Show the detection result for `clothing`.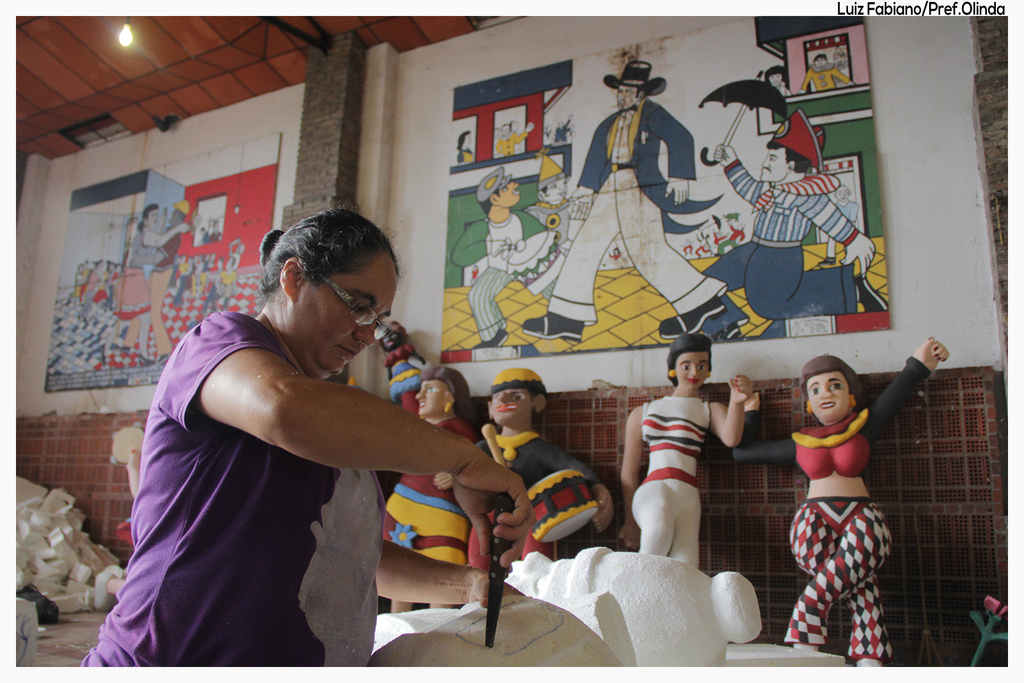
451 207 563 345.
